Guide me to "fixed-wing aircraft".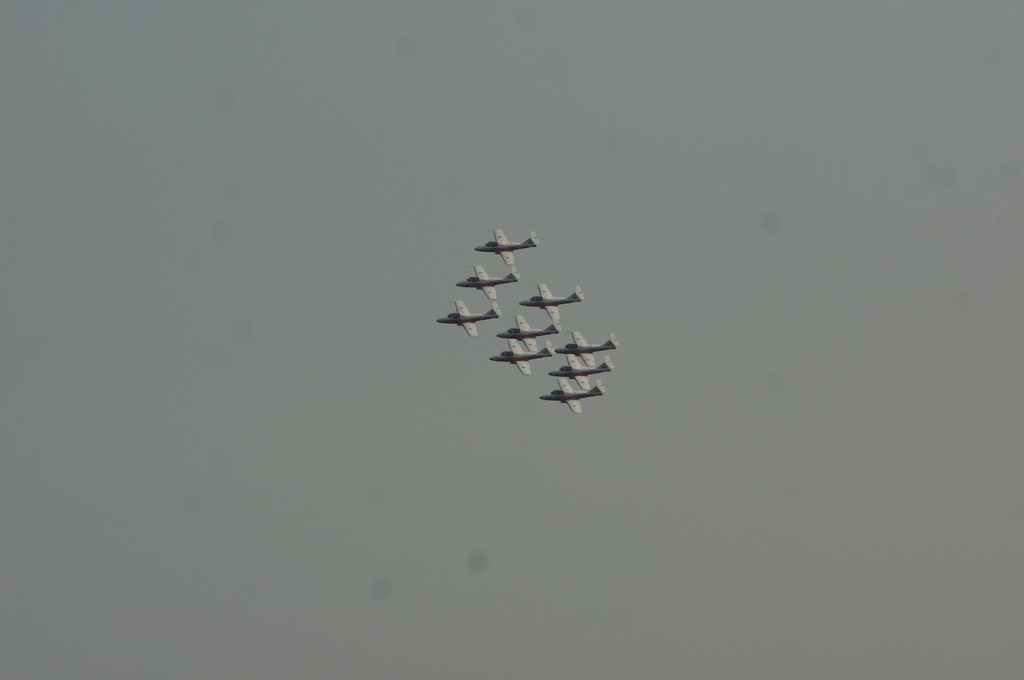
Guidance: <box>496,315,557,352</box>.
